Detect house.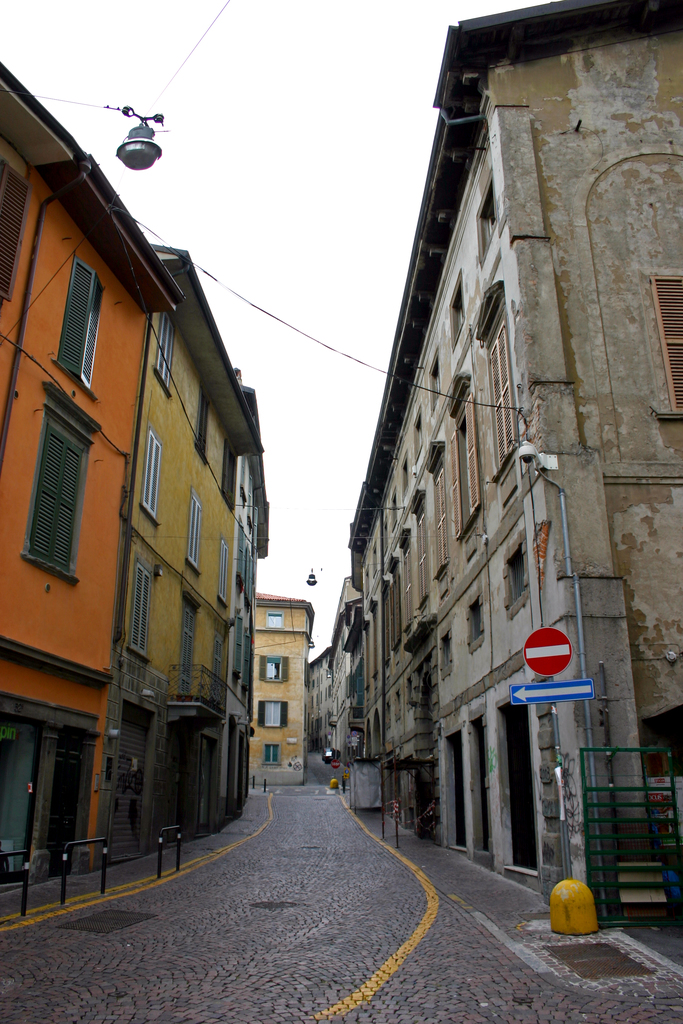
Detected at 248:584:318:787.
